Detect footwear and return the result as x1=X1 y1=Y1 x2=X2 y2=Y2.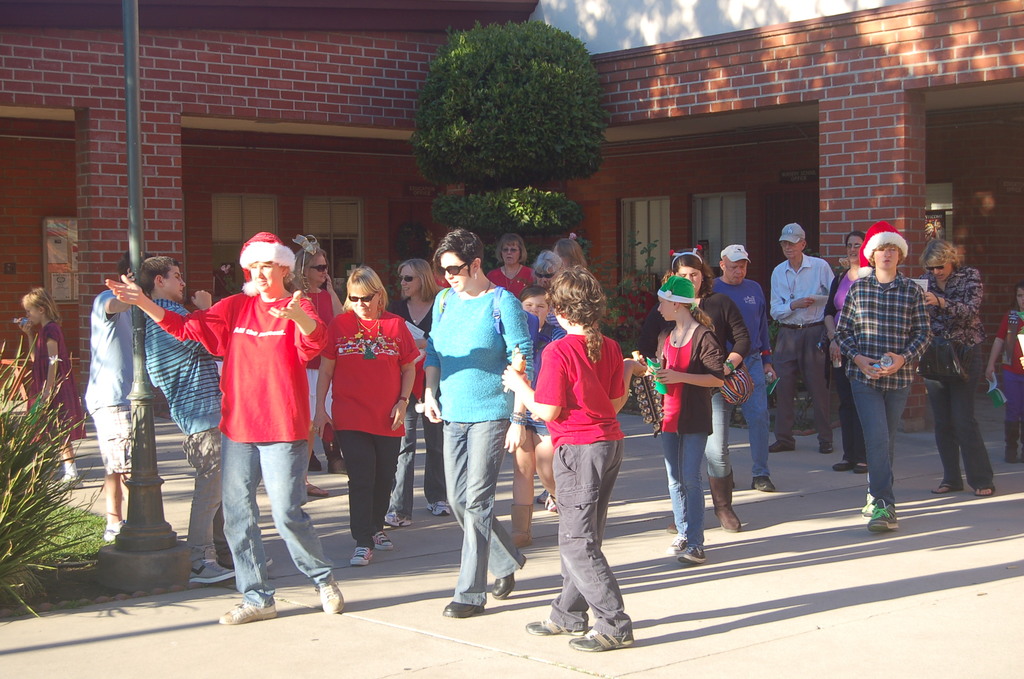
x1=819 y1=440 x2=837 y2=452.
